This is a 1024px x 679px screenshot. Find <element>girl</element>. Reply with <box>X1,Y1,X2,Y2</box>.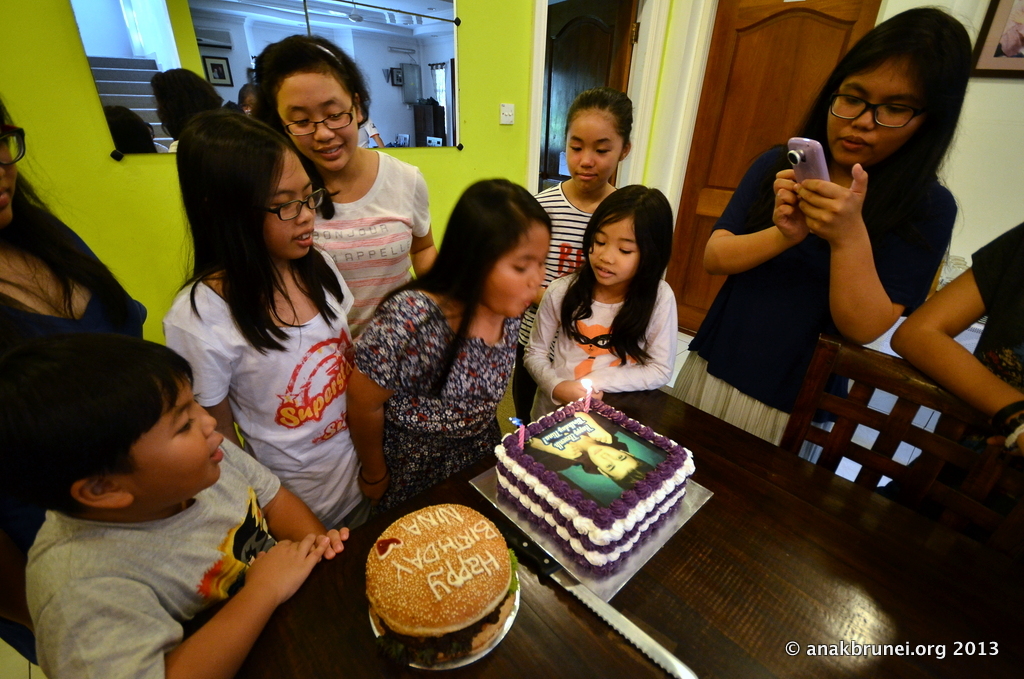
<box>348,175,551,520</box>.
